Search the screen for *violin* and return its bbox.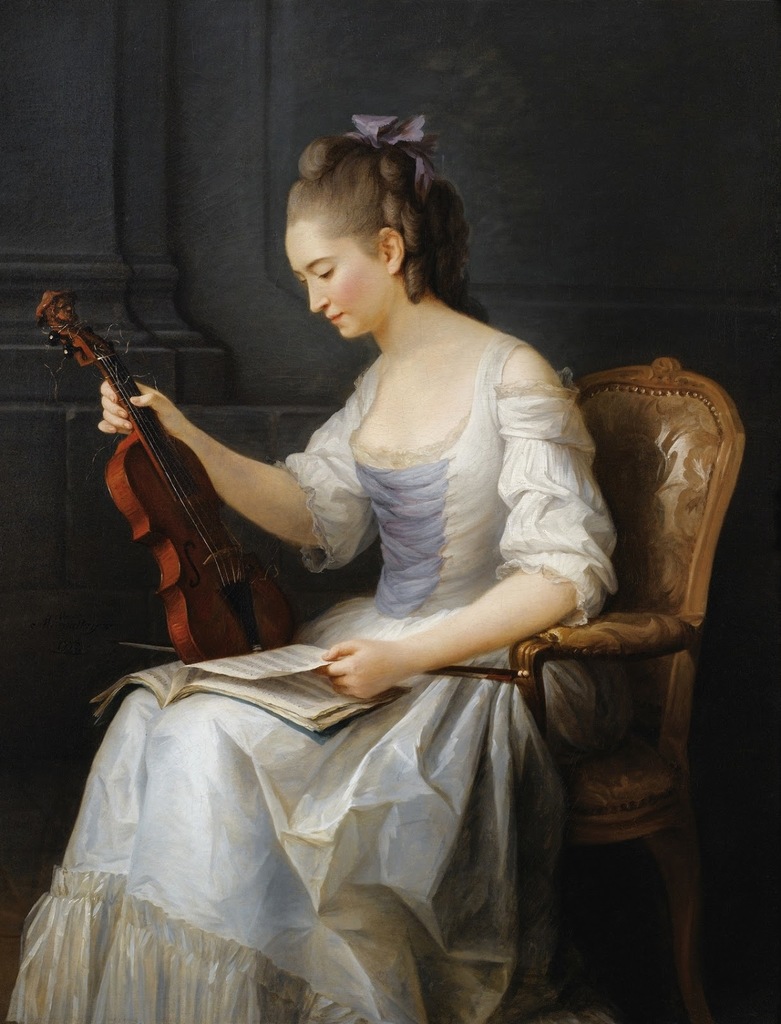
Found: {"left": 34, "top": 250, "right": 304, "bottom": 644}.
